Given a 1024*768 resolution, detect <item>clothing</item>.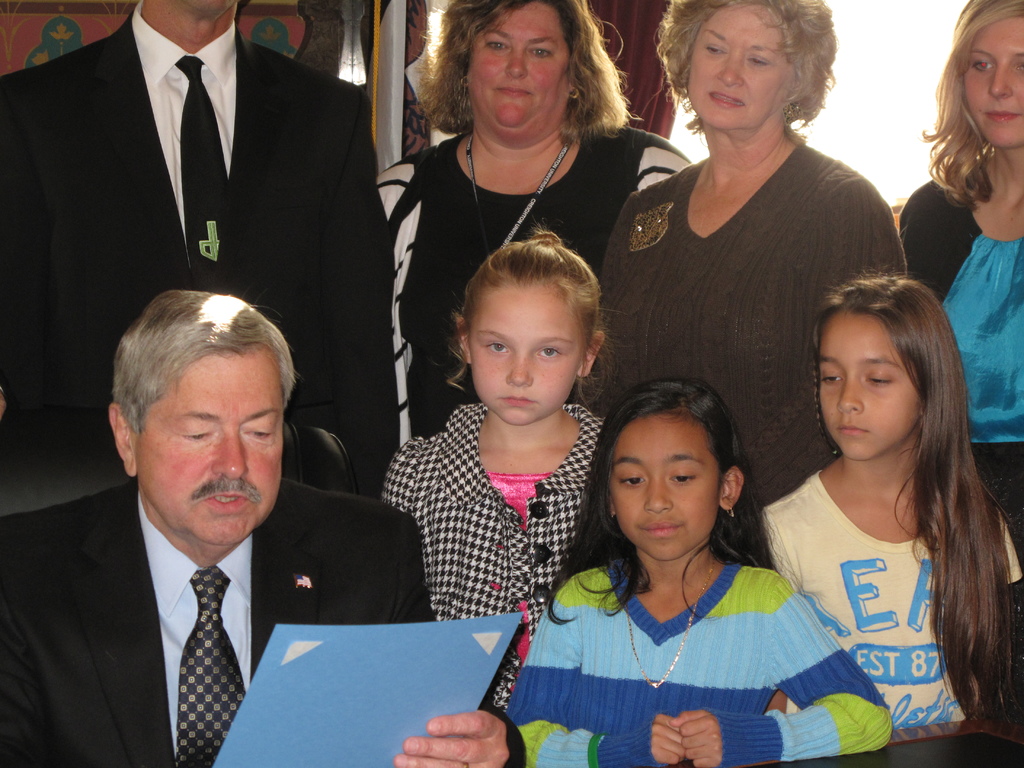
x1=388, y1=129, x2=693, y2=470.
